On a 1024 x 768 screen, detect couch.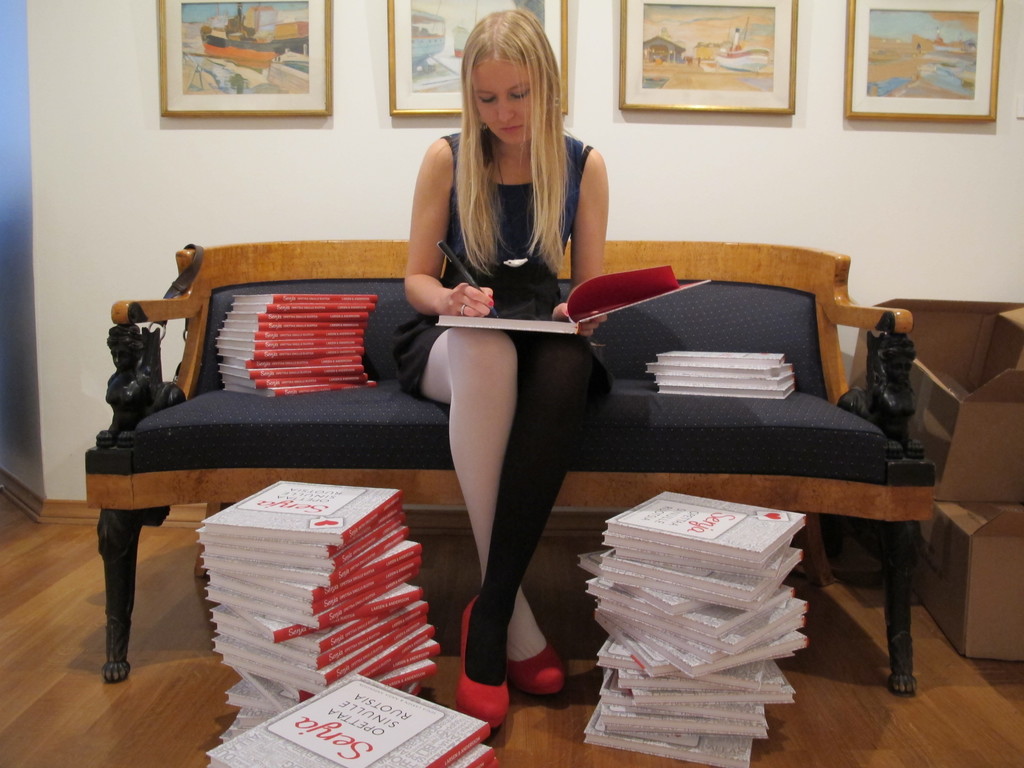
x1=0, y1=235, x2=927, y2=682.
